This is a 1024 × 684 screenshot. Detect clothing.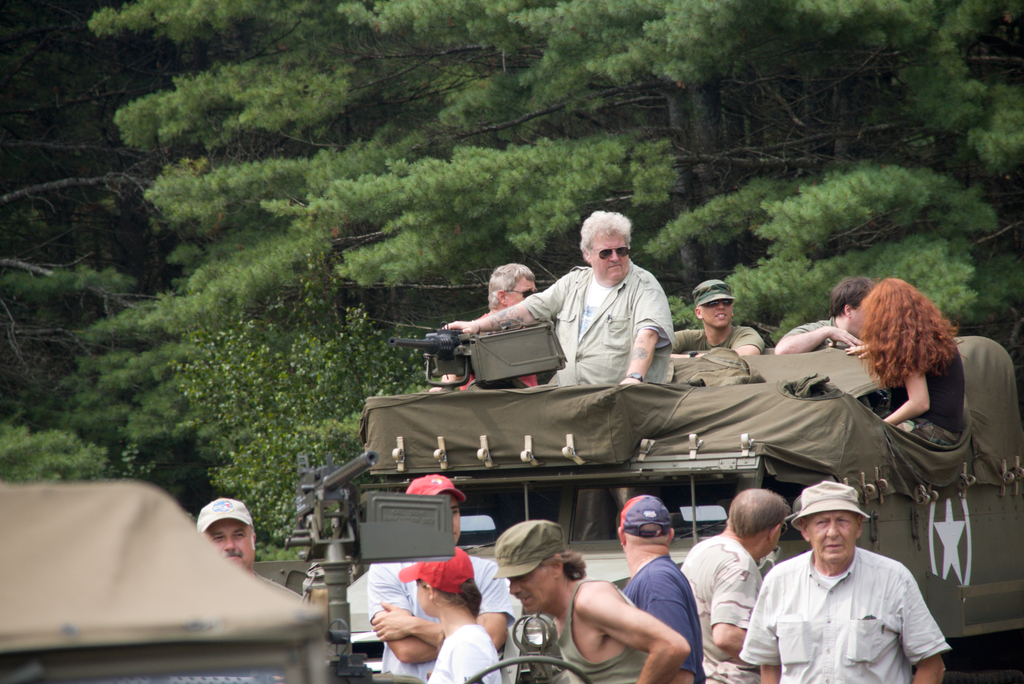
788/319/856/351.
